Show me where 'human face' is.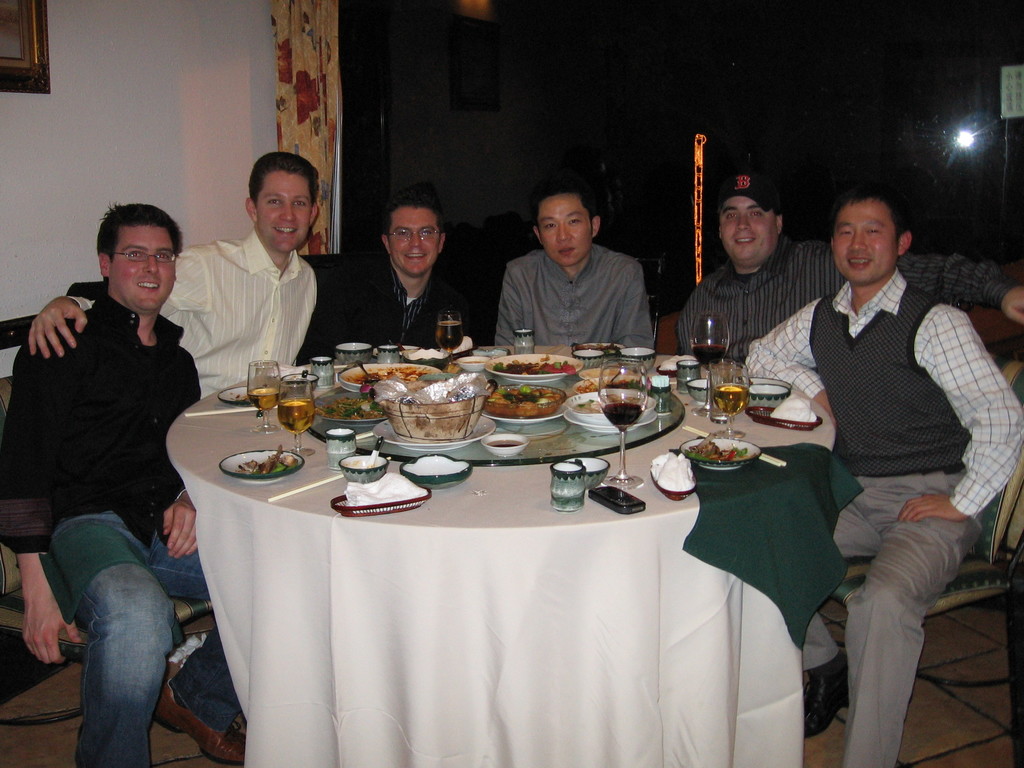
'human face' is at {"x1": 835, "y1": 199, "x2": 894, "y2": 288}.
